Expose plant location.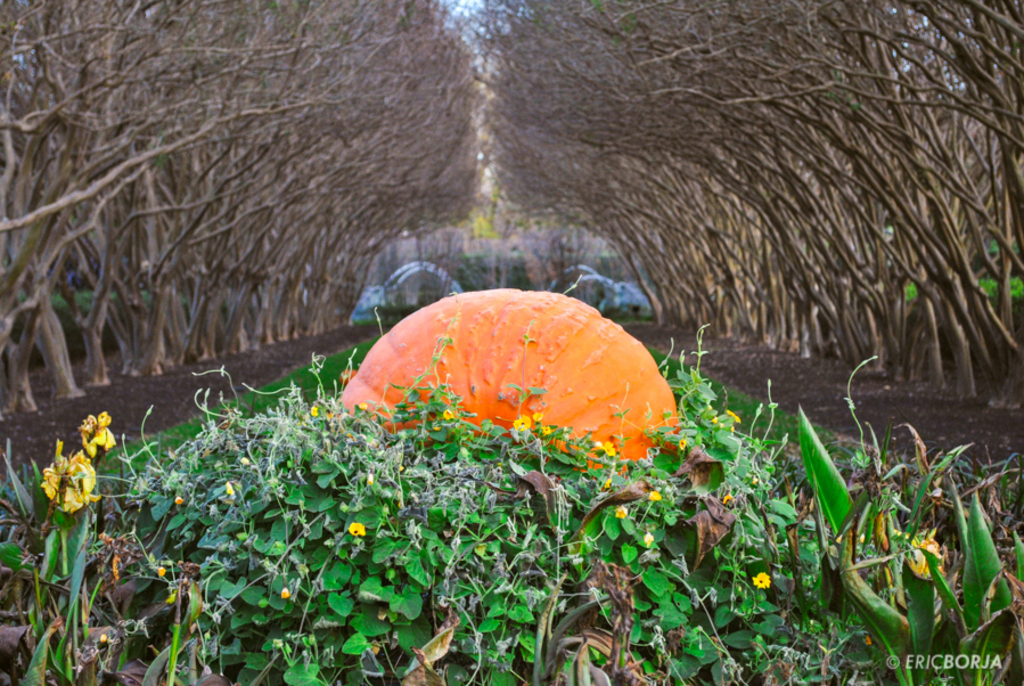
Exposed at detection(982, 242, 1017, 256).
